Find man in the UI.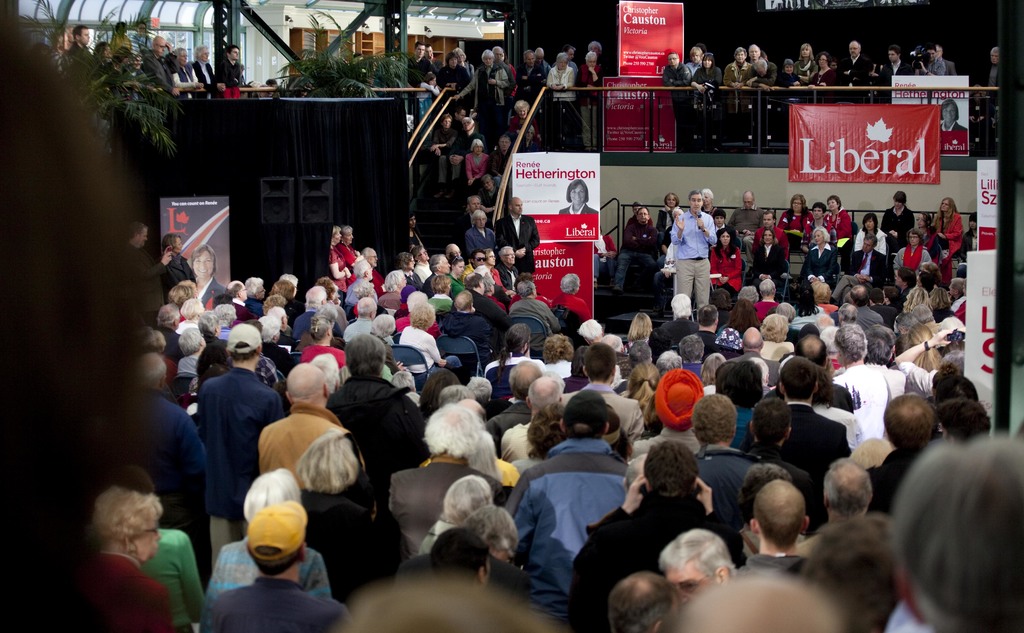
UI element at [828,233,886,304].
